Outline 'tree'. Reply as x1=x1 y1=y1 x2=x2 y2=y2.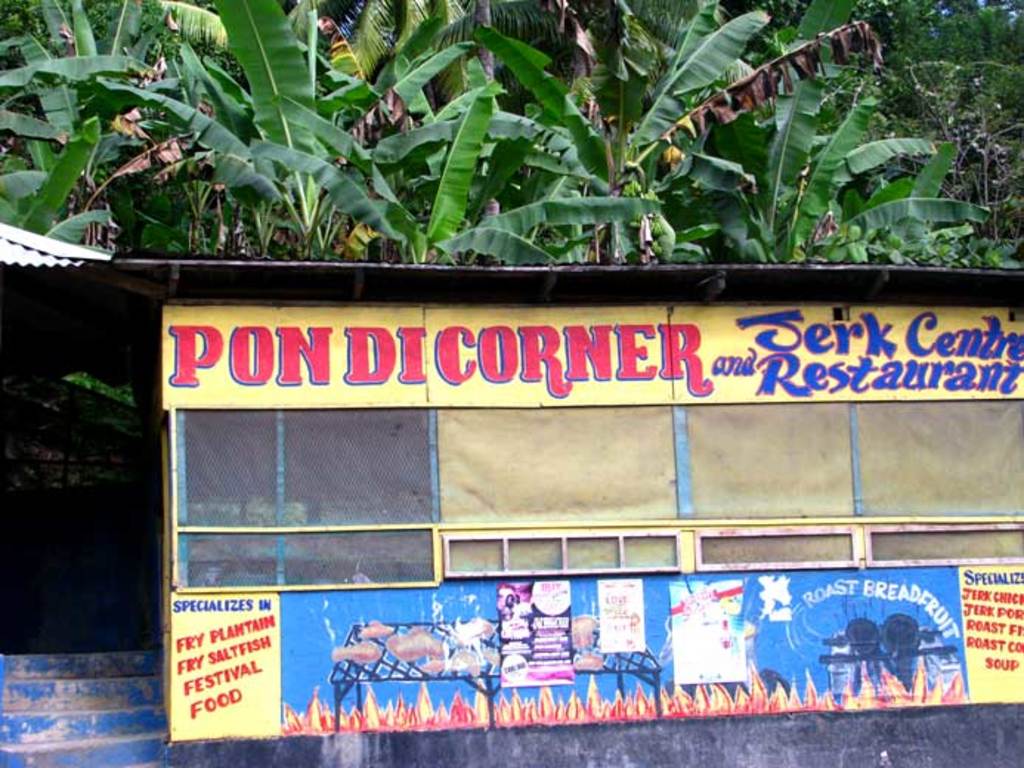
x1=686 y1=49 x2=989 y2=276.
